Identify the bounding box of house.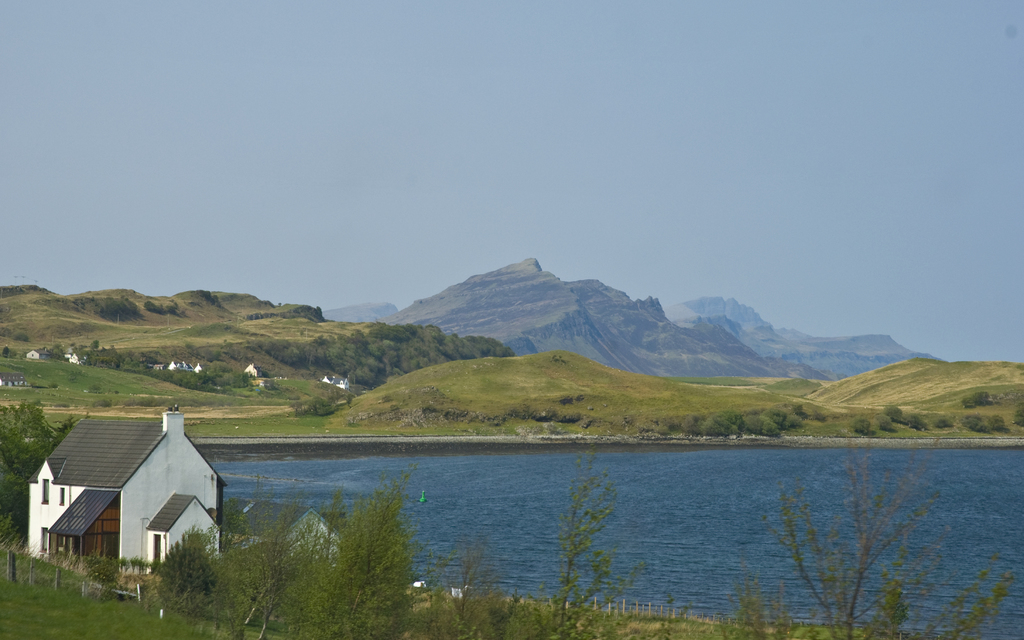
(191, 361, 205, 374).
